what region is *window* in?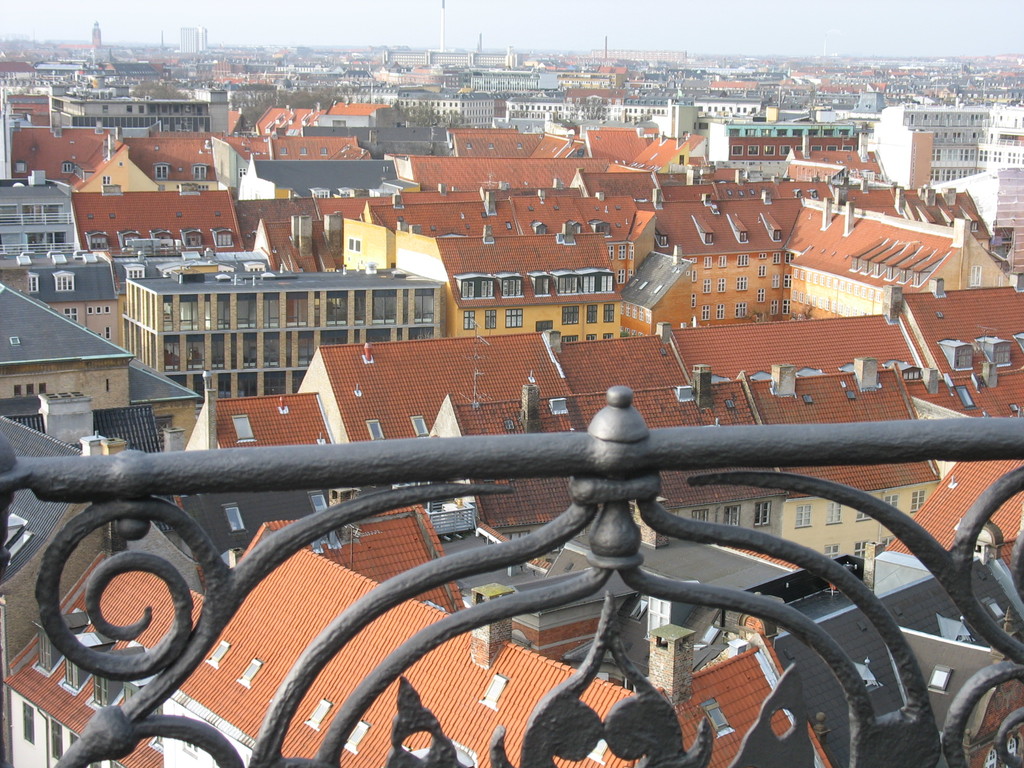
left=621, top=326, right=625, bottom=335.
